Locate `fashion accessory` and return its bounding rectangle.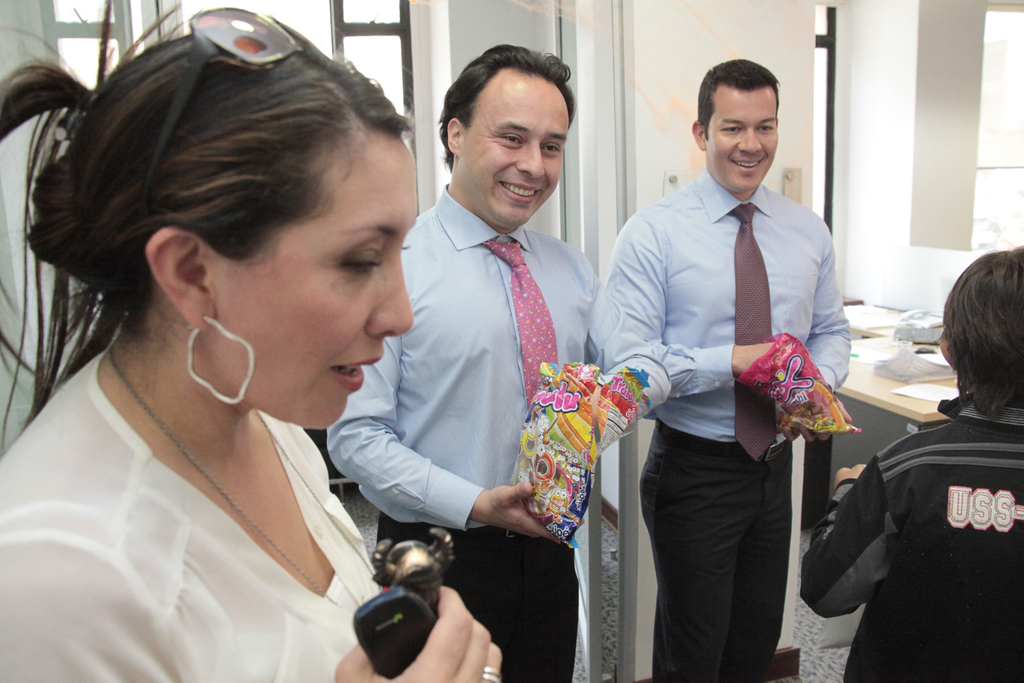
bbox(483, 242, 556, 415).
